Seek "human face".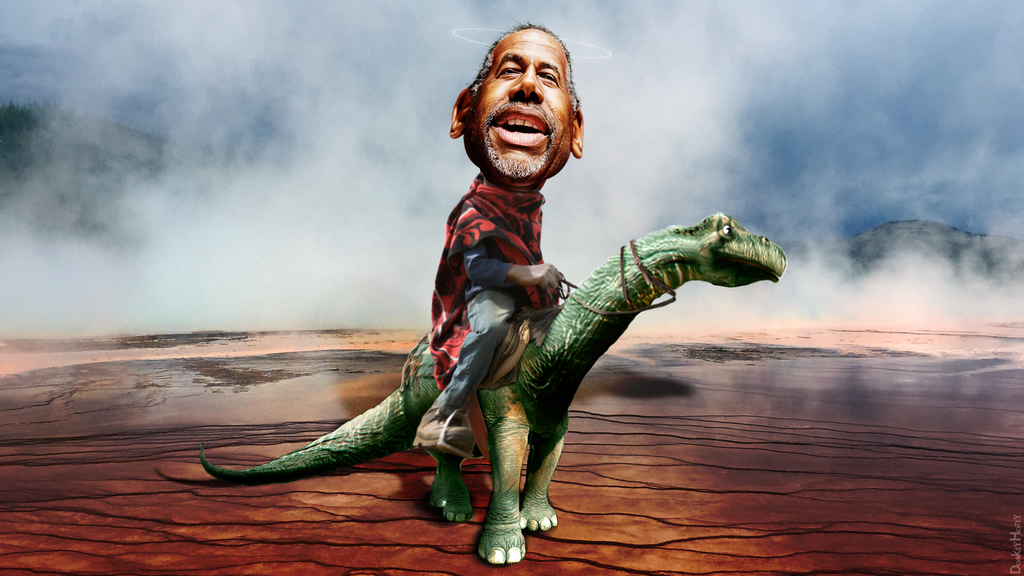
463 31 572 180.
